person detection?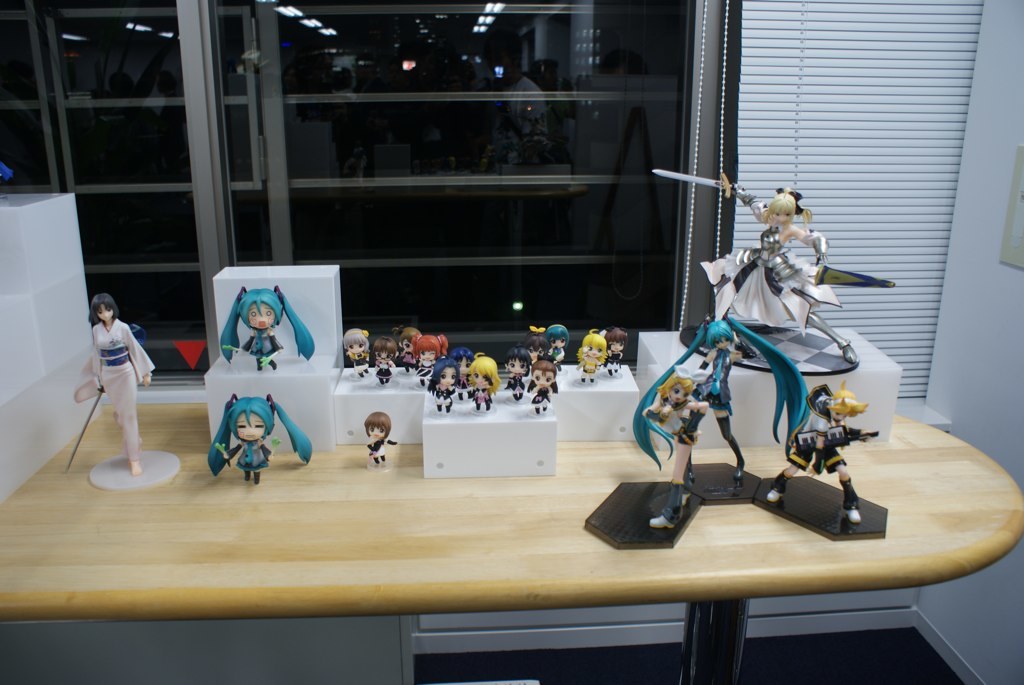
l=363, t=410, r=398, b=470
